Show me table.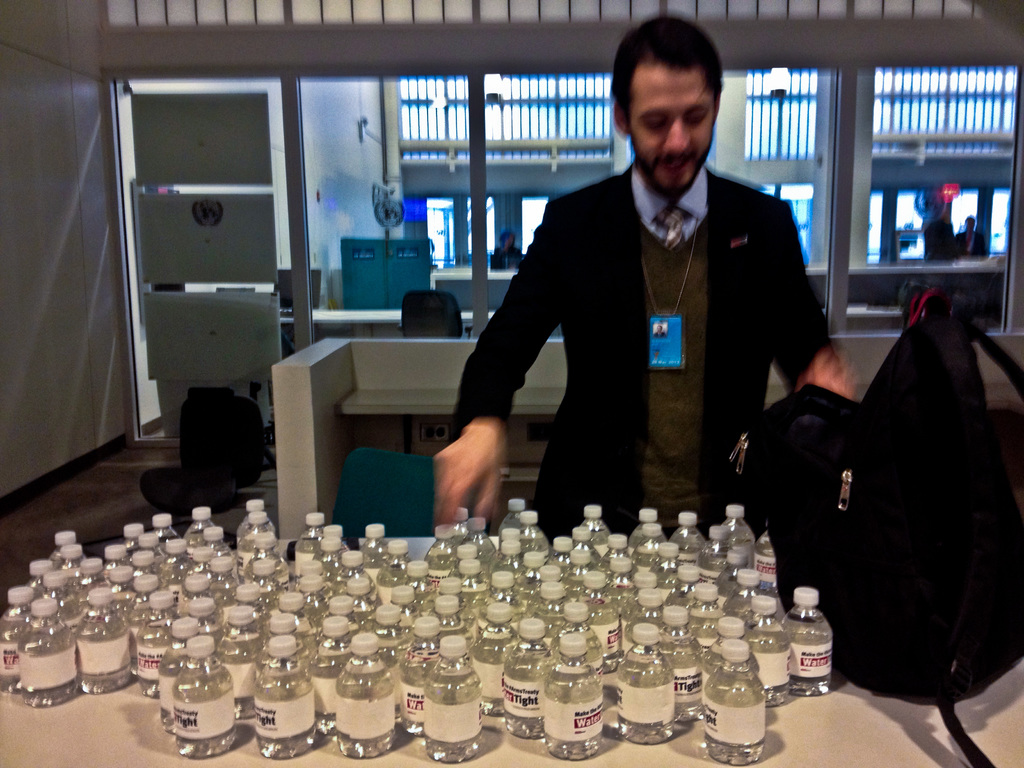
table is here: locate(5, 534, 1020, 767).
